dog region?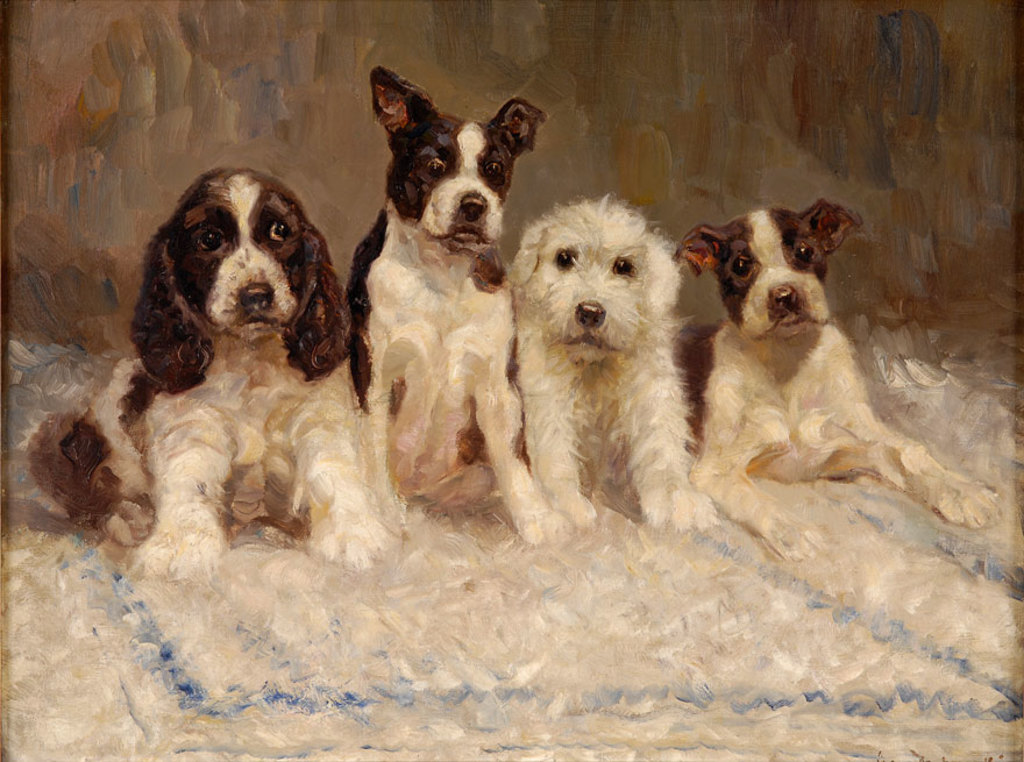
<bbox>346, 65, 584, 550</bbox>
